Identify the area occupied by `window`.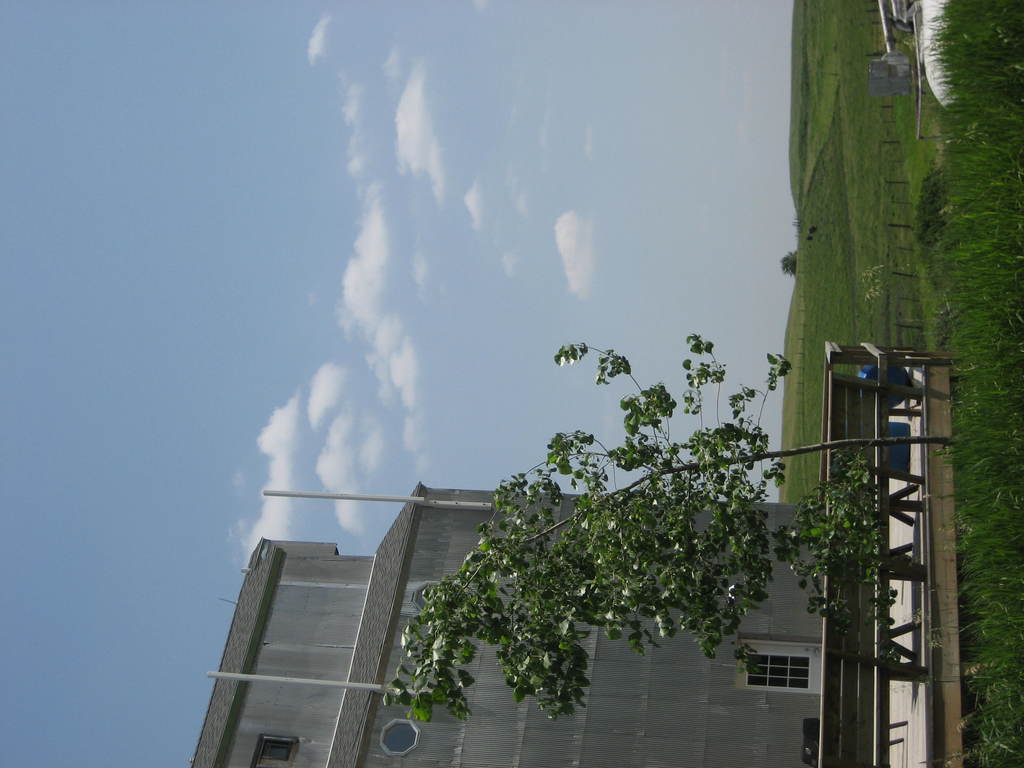
Area: 380/720/422/756.
